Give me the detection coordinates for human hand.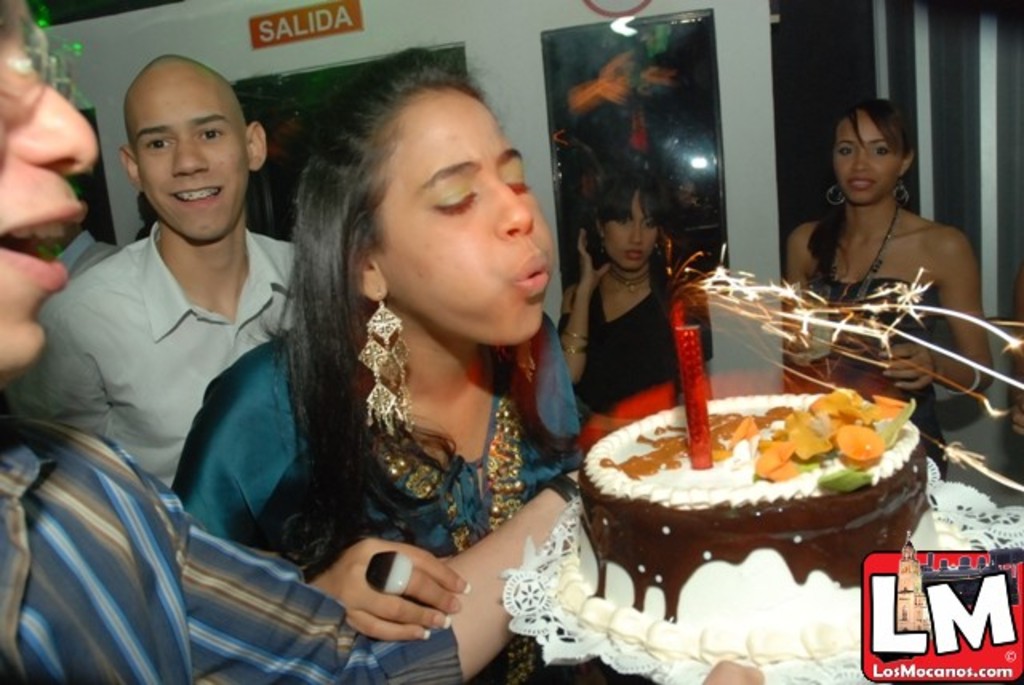
[left=565, top=467, right=581, bottom=488].
